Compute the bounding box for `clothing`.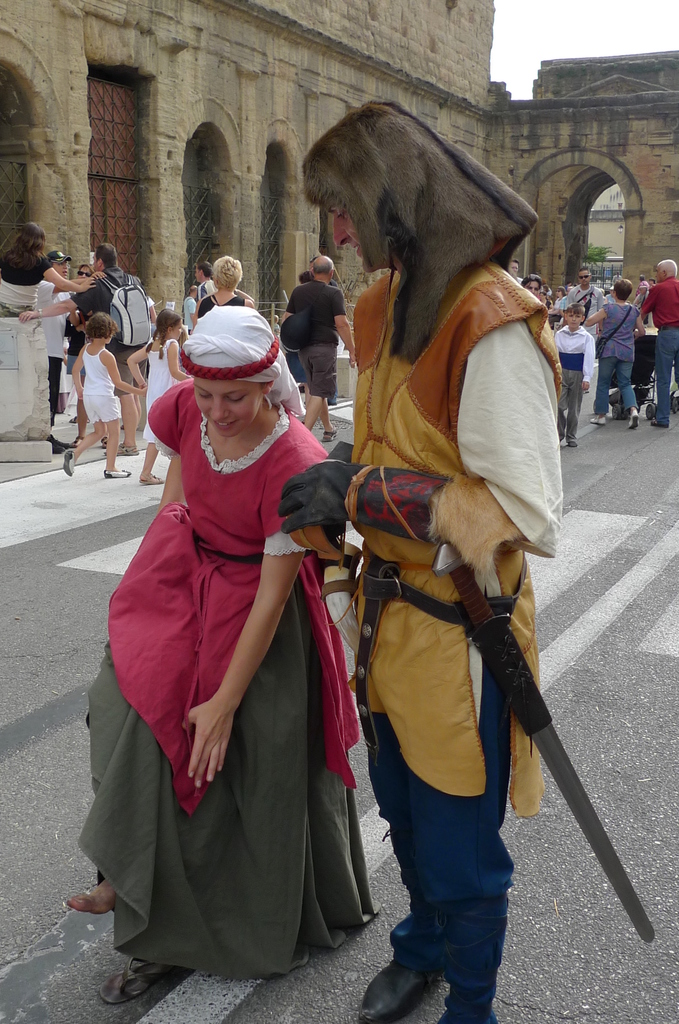
192, 293, 255, 325.
